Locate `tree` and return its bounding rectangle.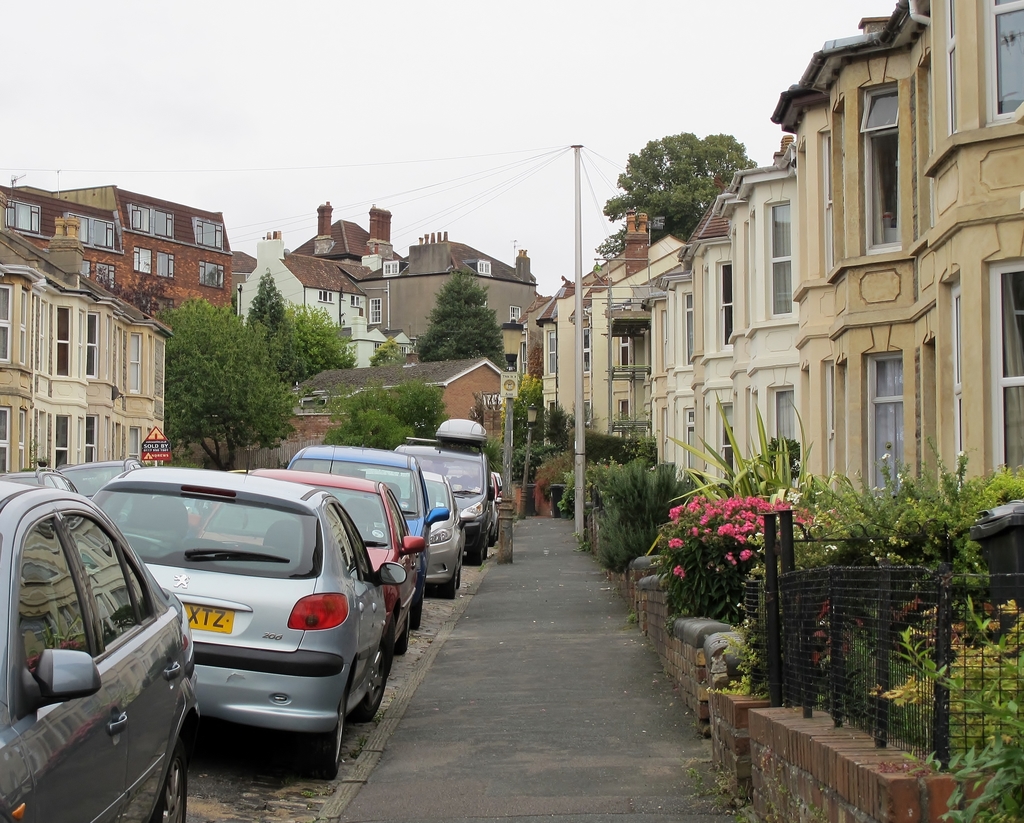
328/408/407/449.
